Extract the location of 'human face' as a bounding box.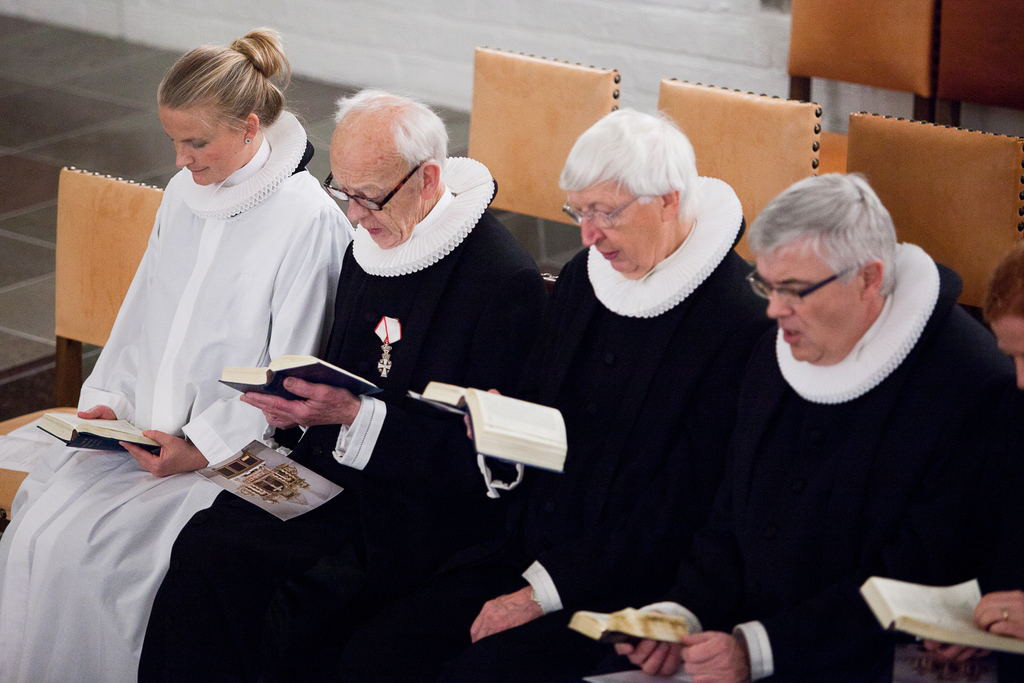
detection(161, 102, 244, 183).
